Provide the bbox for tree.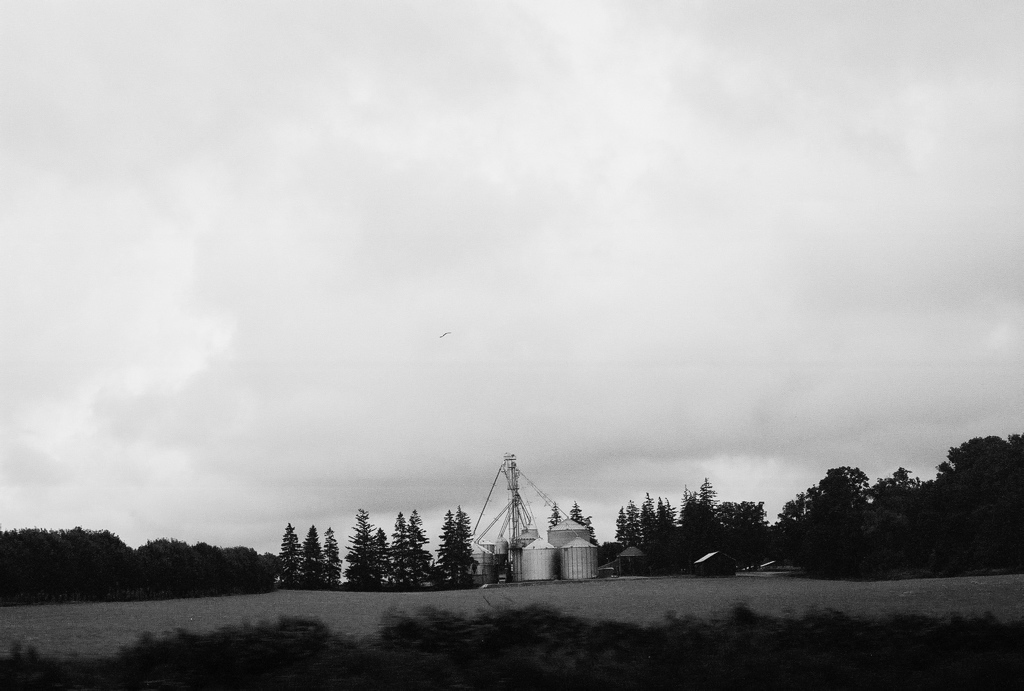
bbox=(586, 513, 611, 565).
